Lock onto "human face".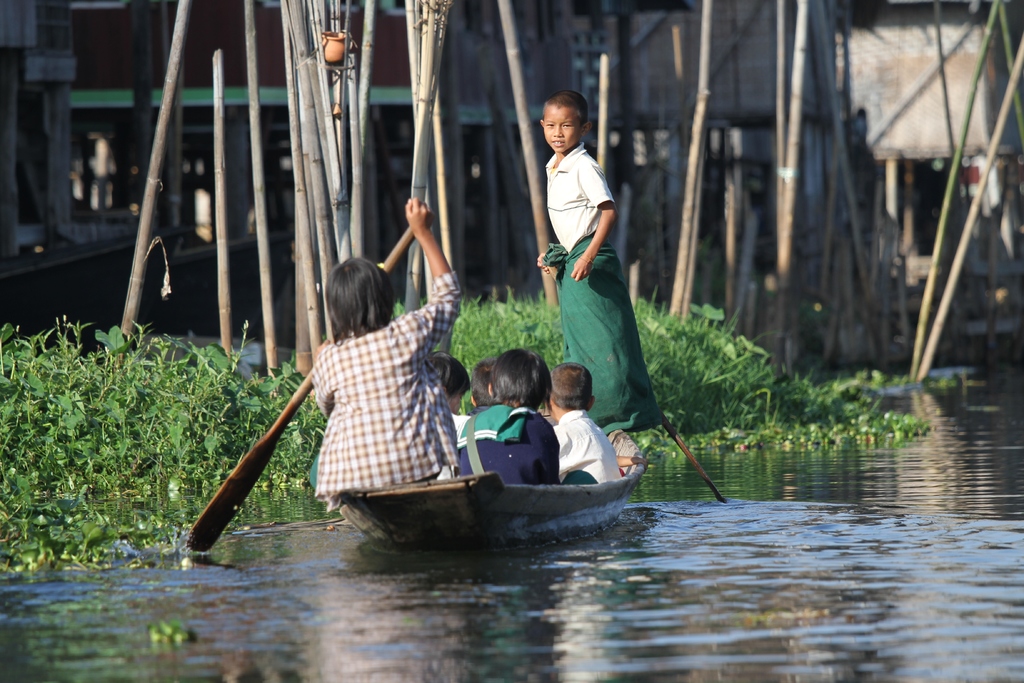
Locked: [x1=543, y1=107, x2=582, y2=152].
